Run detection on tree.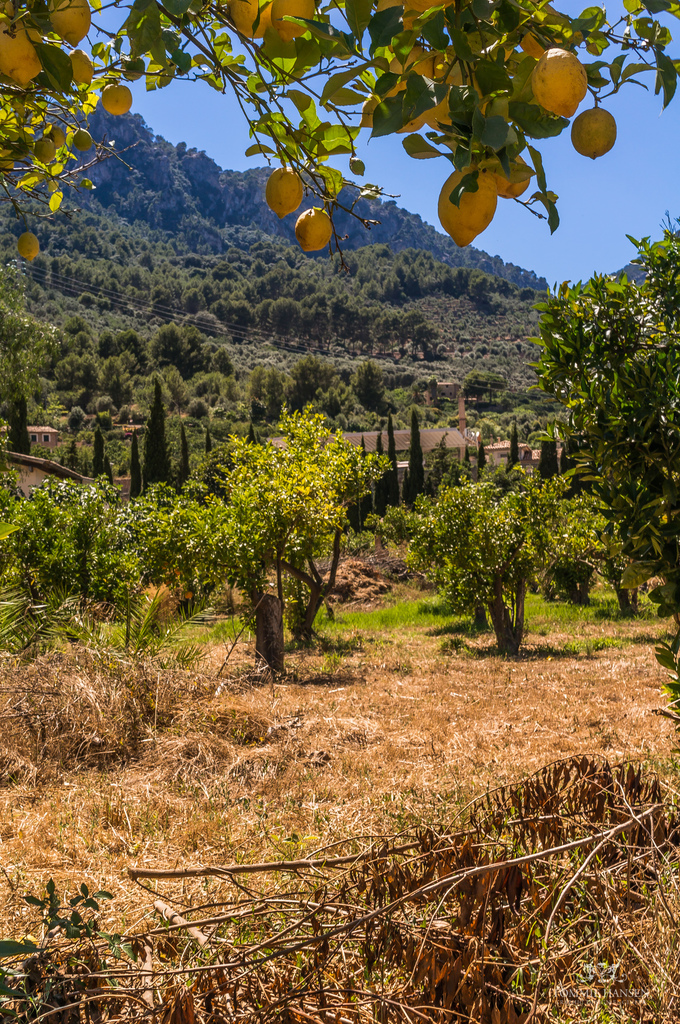
Result: (left=402, top=476, right=579, bottom=659).
